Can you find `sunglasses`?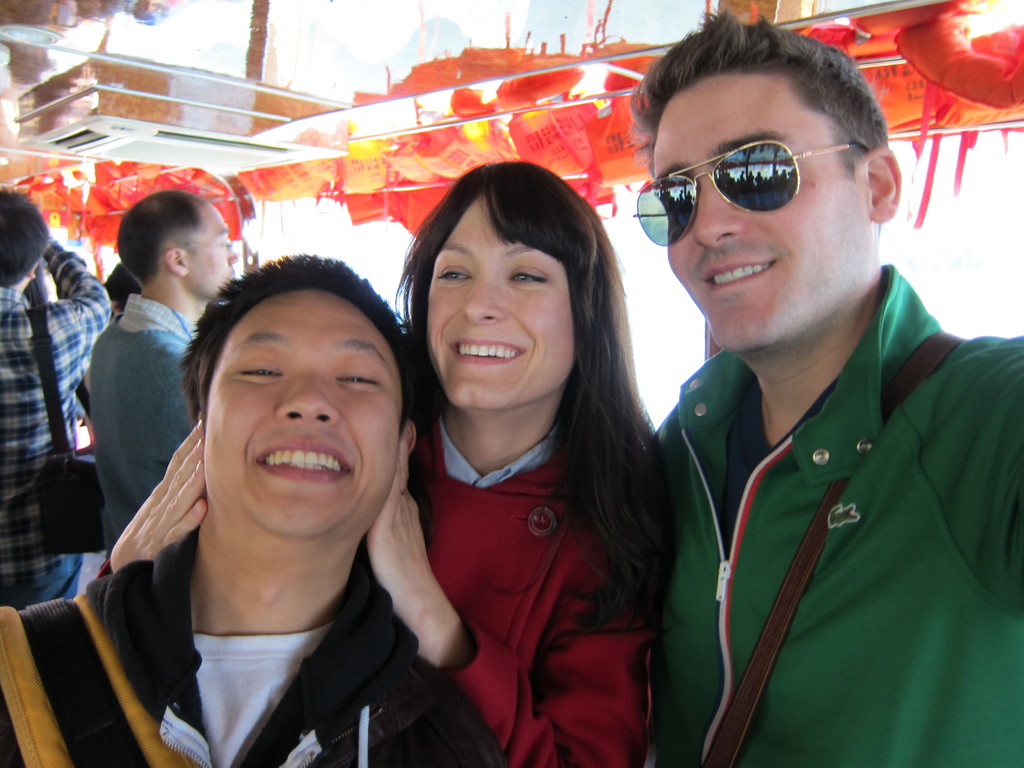
Yes, bounding box: box=[633, 140, 866, 246].
